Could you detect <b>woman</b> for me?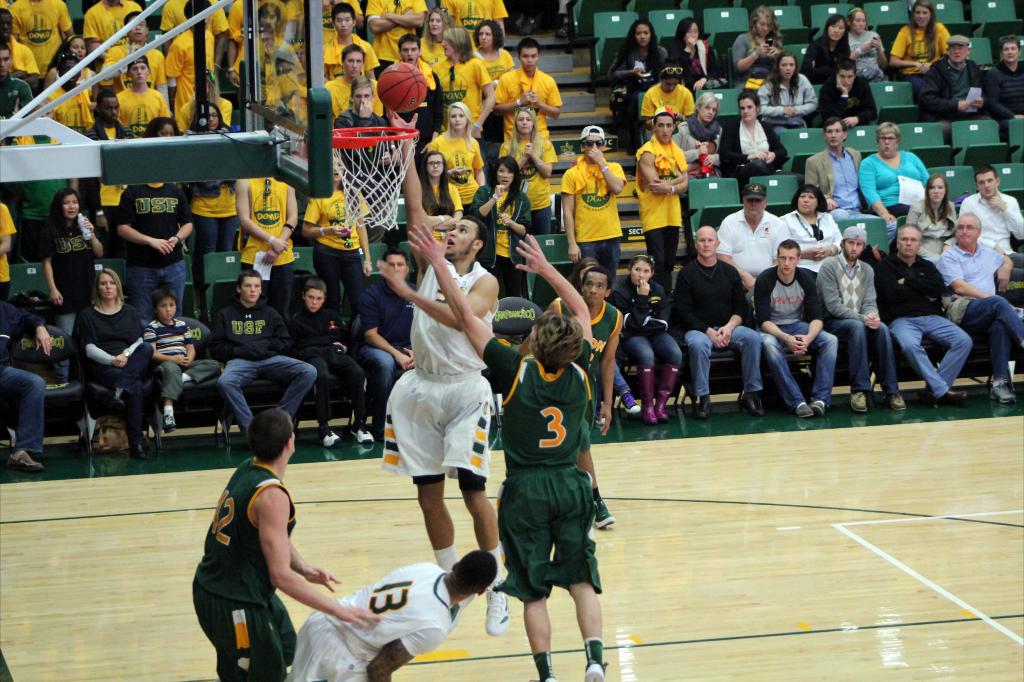
Detection result: box(883, 0, 947, 82).
